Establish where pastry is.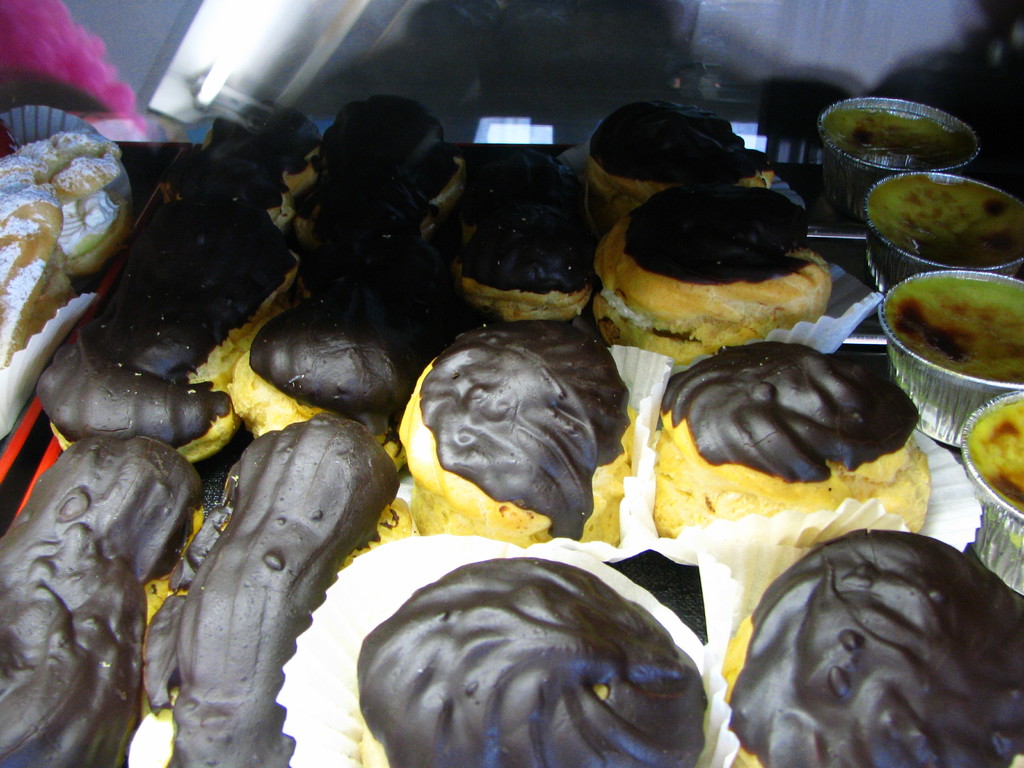
Established at 39,199,301,468.
